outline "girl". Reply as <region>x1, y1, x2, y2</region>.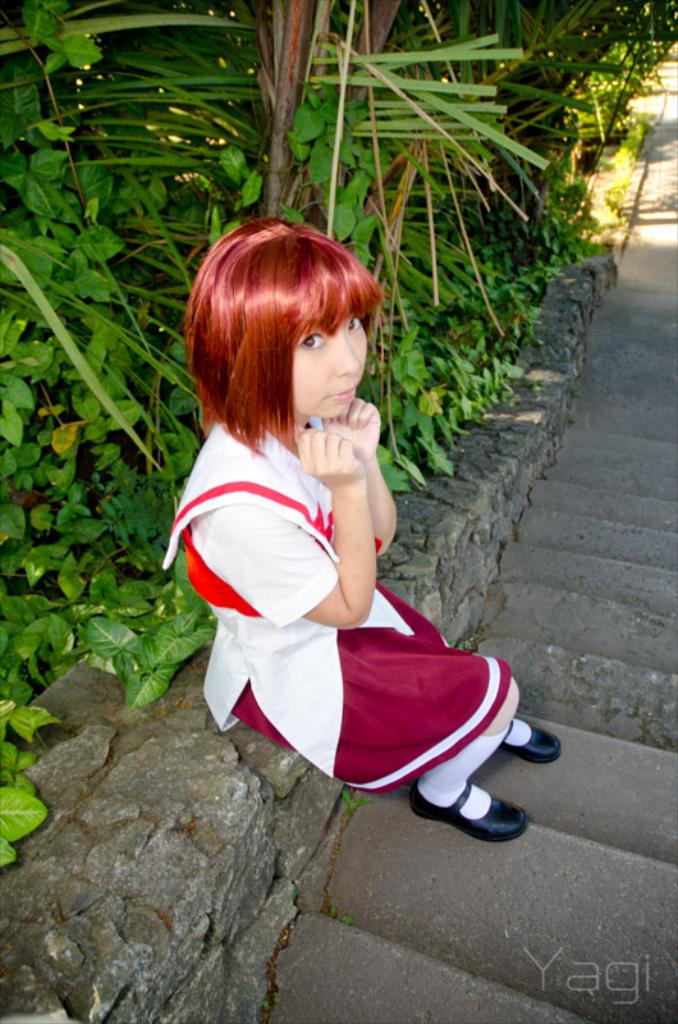
<region>165, 209, 568, 842</region>.
